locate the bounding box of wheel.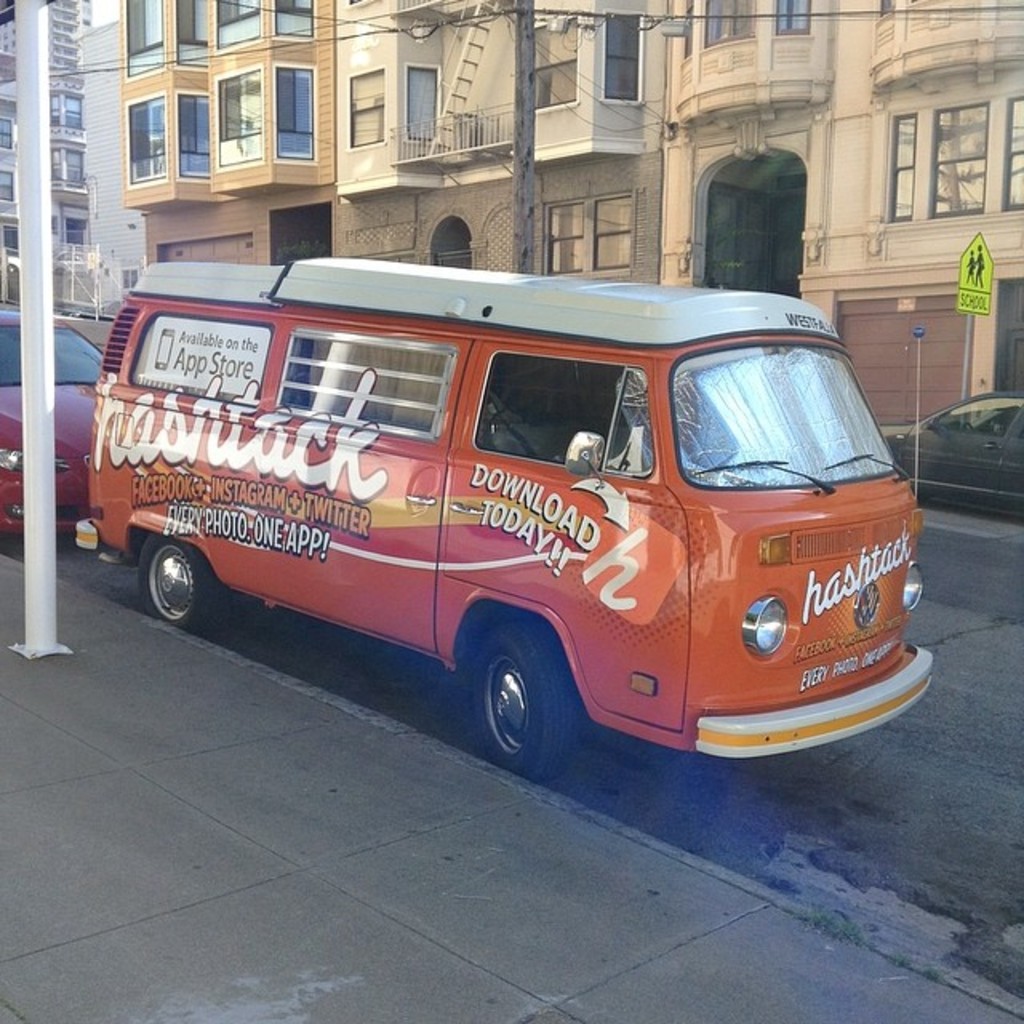
Bounding box: locate(475, 621, 584, 776).
